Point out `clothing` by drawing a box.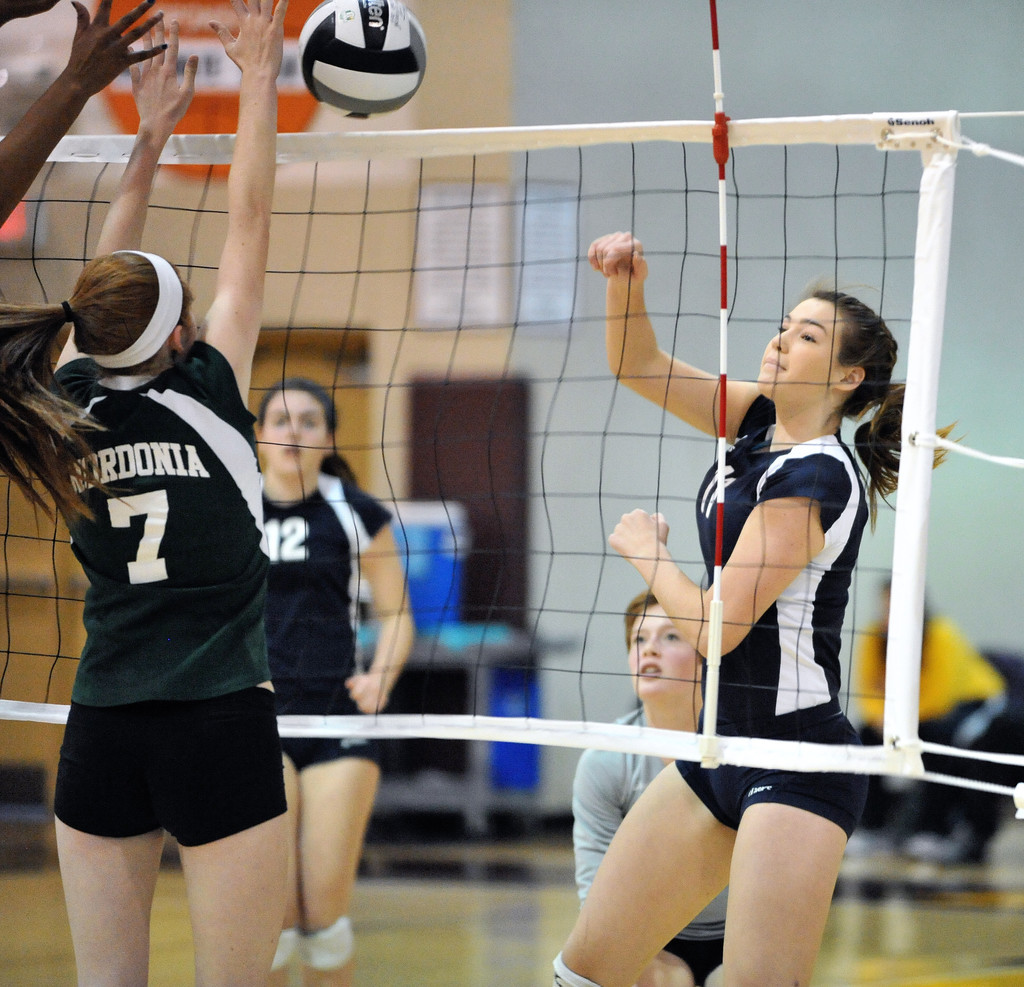
select_region(10, 332, 292, 856).
